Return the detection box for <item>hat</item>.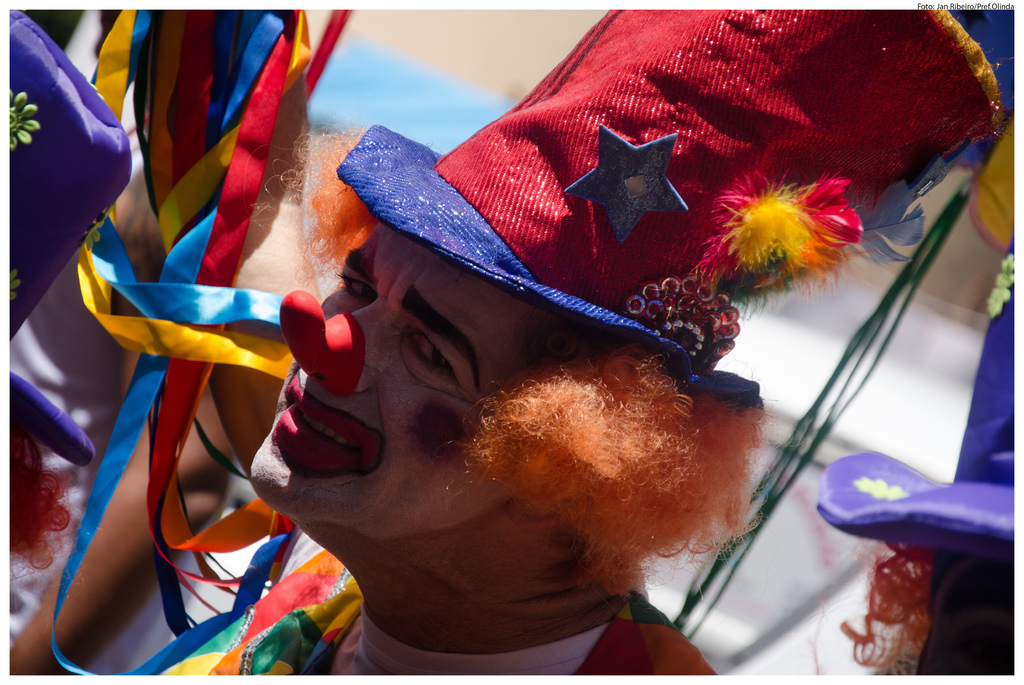
[331,9,999,406].
